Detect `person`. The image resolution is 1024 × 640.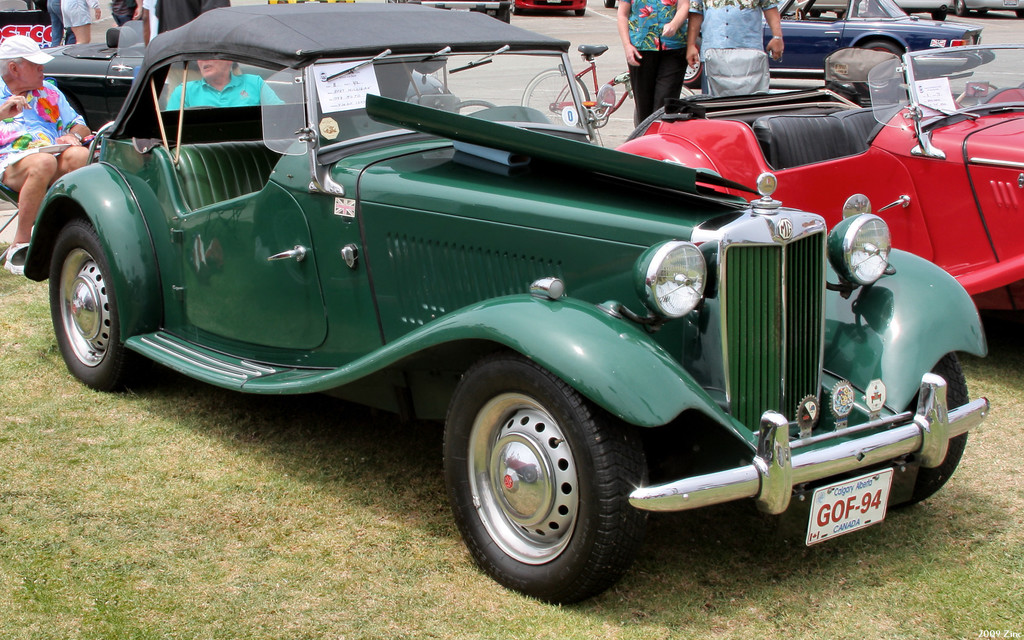
<box>0,36,104,276</box>.
